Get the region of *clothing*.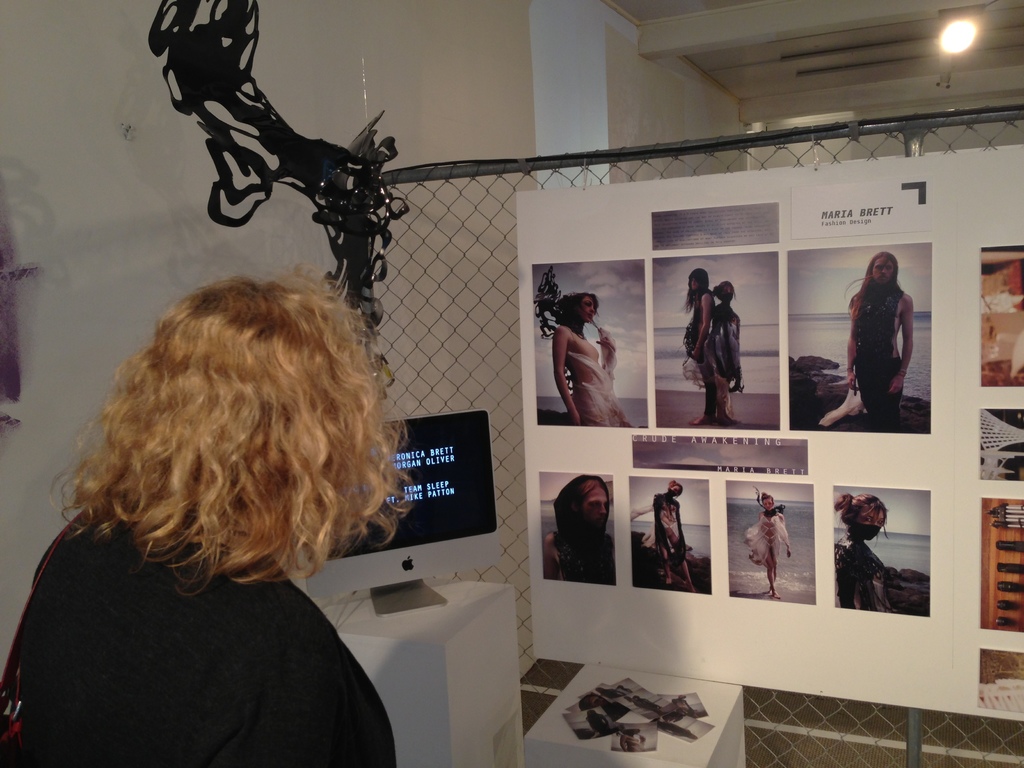
locate(683, 284, 712, 385).
